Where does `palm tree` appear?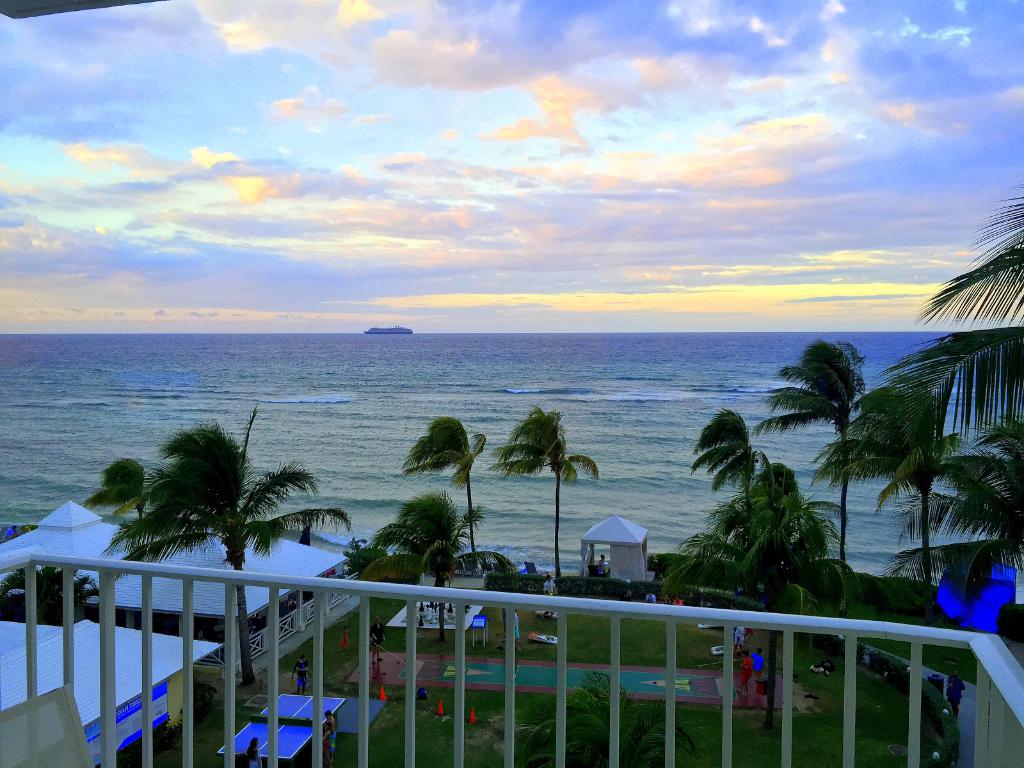
Appears at [left=657, top=450, right=853, bottom=740].
